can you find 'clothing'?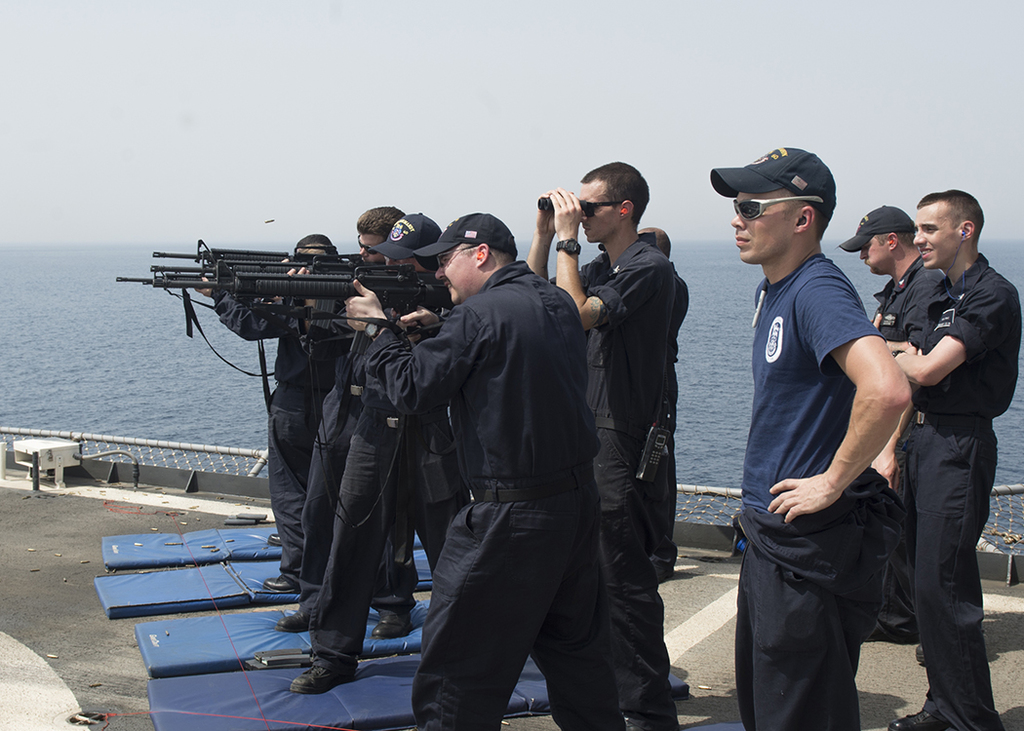
Yes, bounding box: left=729, top=256, right=891, bottom=730.
